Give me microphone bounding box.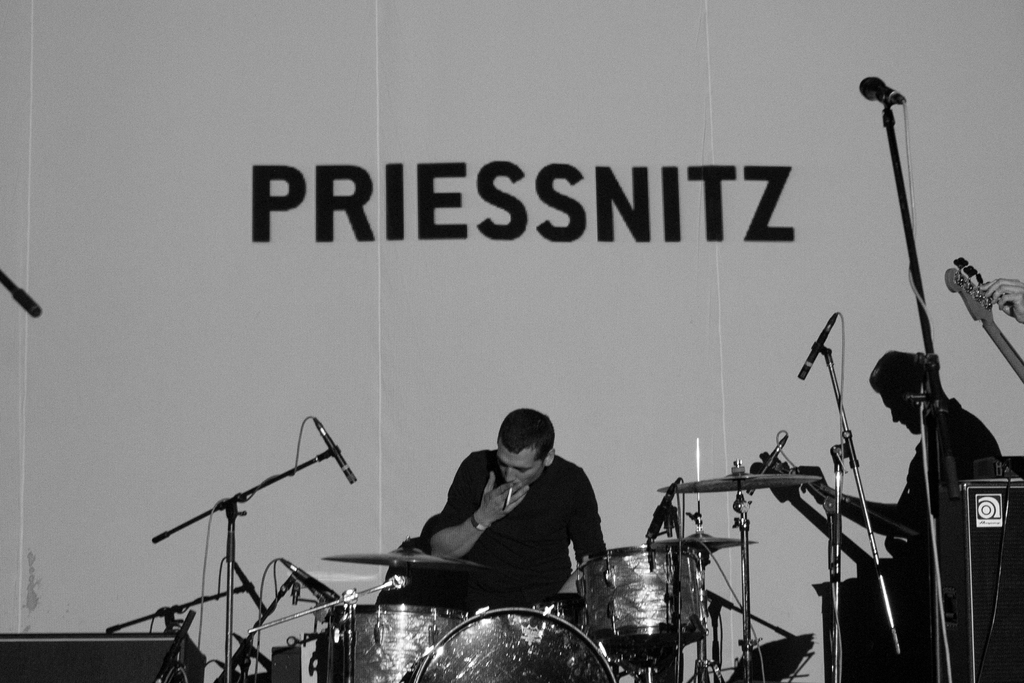
locate(789, 308, 838, 385).
